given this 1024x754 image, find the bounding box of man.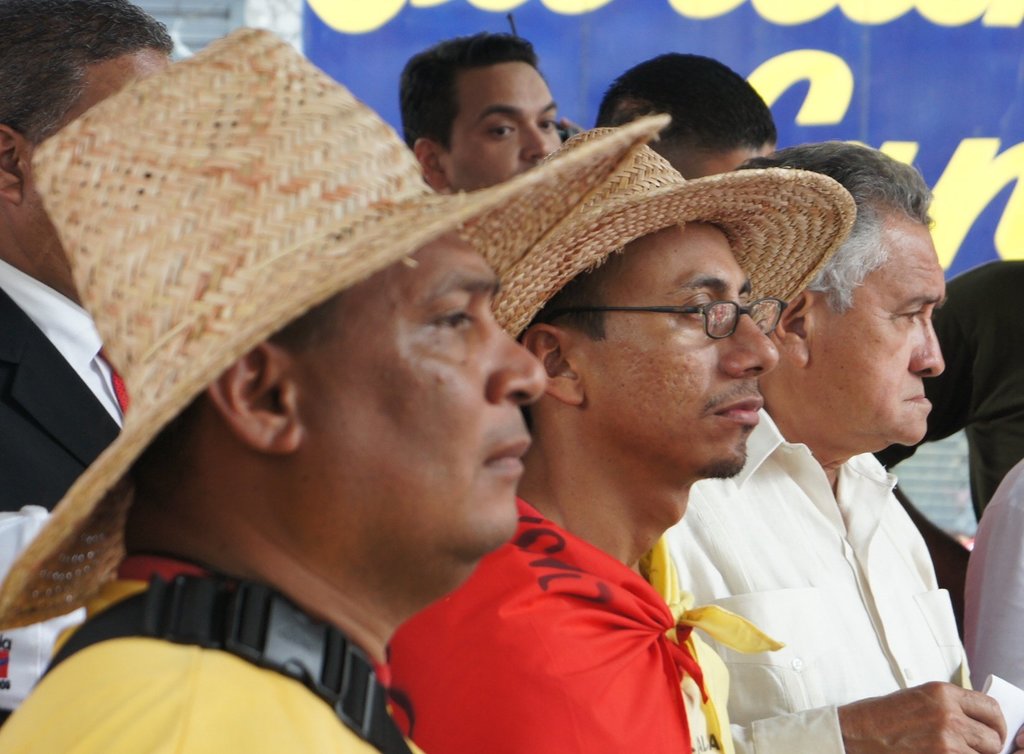
[x1=0, y1=0, x2=187, y2=511].
